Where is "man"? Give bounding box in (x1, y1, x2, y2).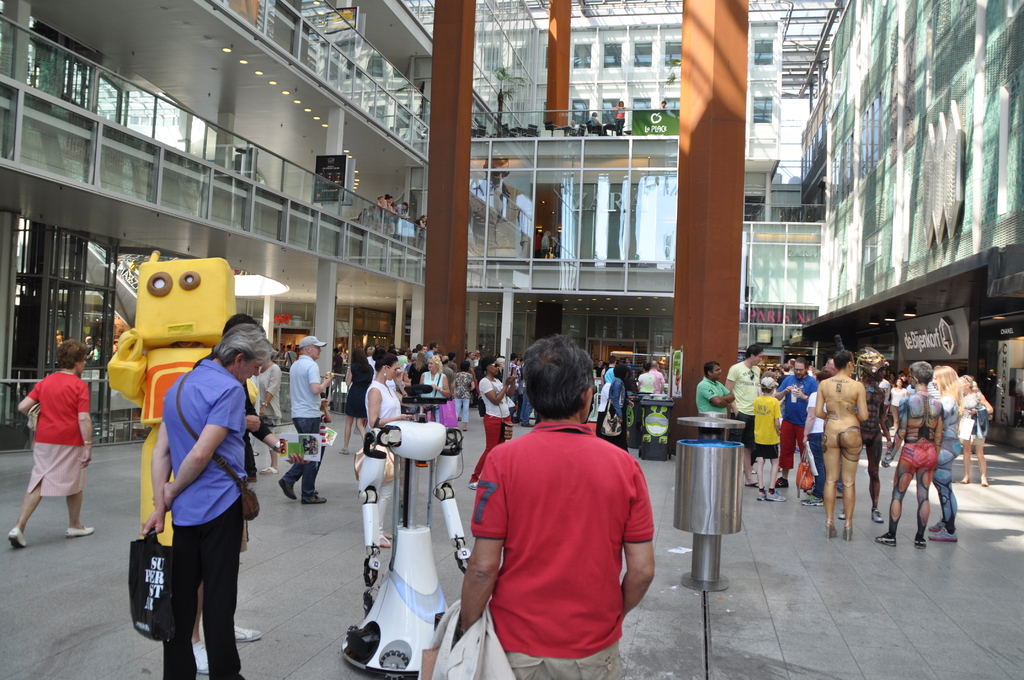
(605, 354, 614, 370).
